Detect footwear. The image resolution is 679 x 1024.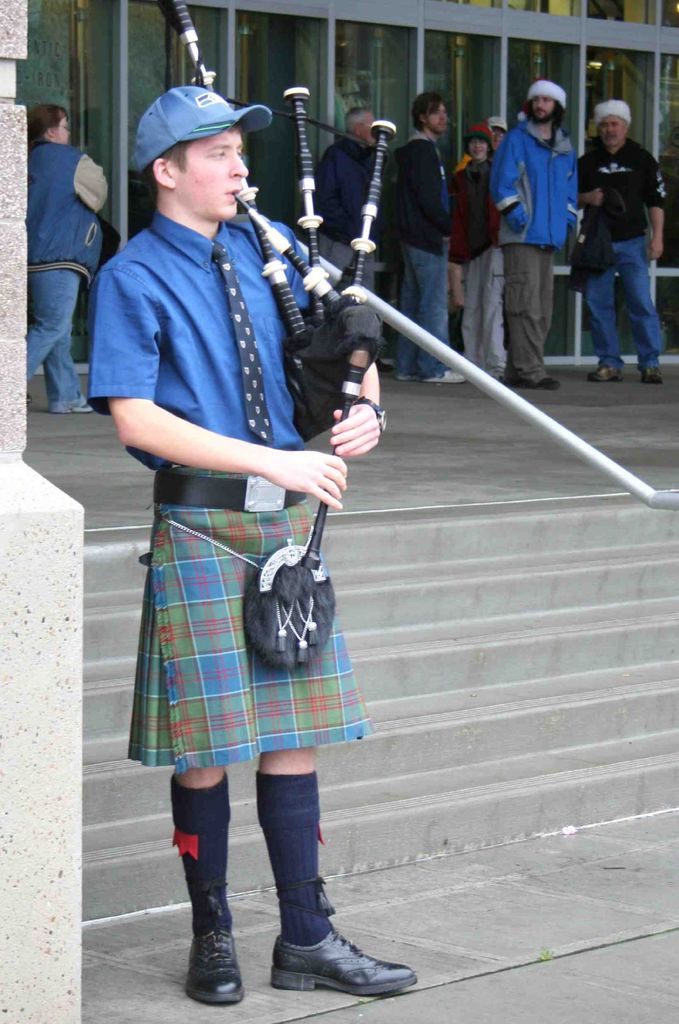
184 931 245 1005.
